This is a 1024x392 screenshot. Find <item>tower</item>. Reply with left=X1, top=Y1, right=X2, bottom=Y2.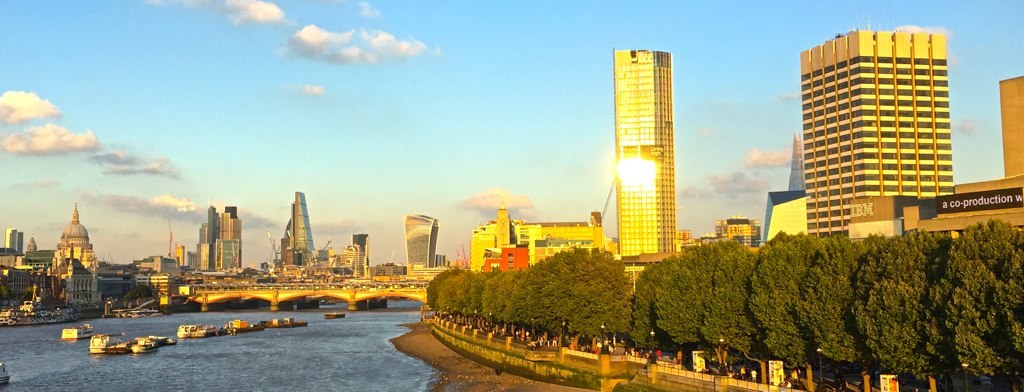
left=58, top=204, right=96, bottom=278.
